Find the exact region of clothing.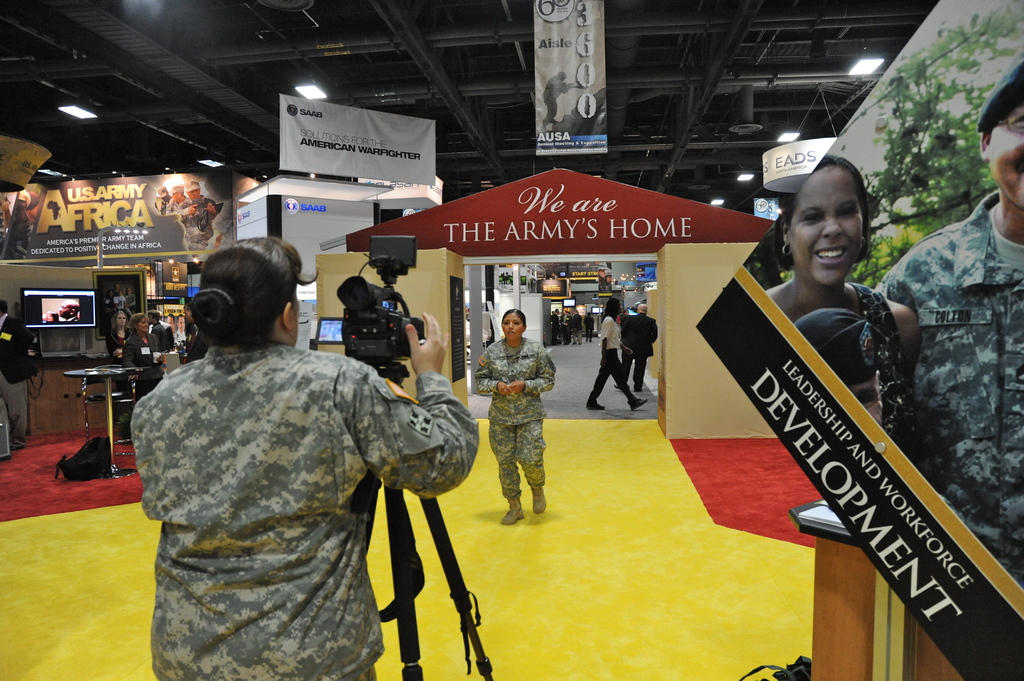
Exact region: x1=477, y1=342, x2=555, y2=492.
